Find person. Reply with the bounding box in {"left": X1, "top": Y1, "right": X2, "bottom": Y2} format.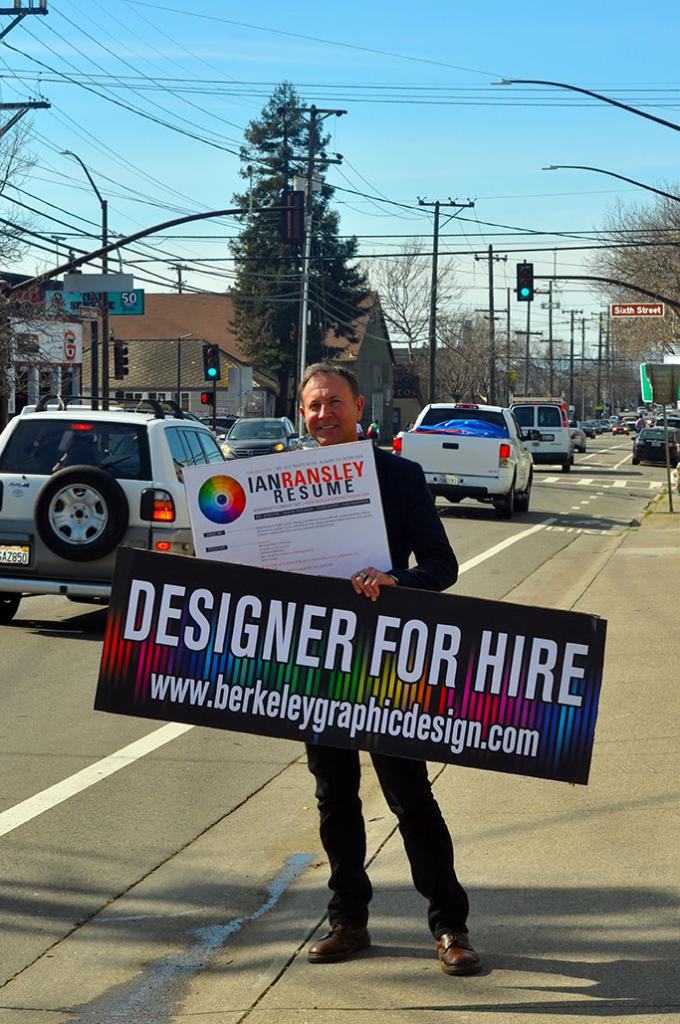
{"left": 364, "top": 415, "right": 378, "bottom": 446}.
